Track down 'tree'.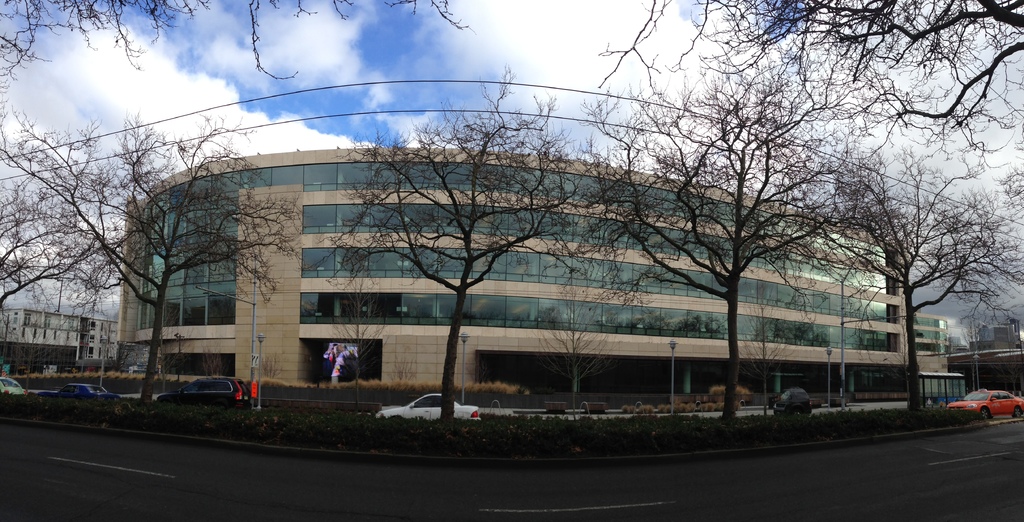
Tracked to bbox(24, 80, 275, 410).
